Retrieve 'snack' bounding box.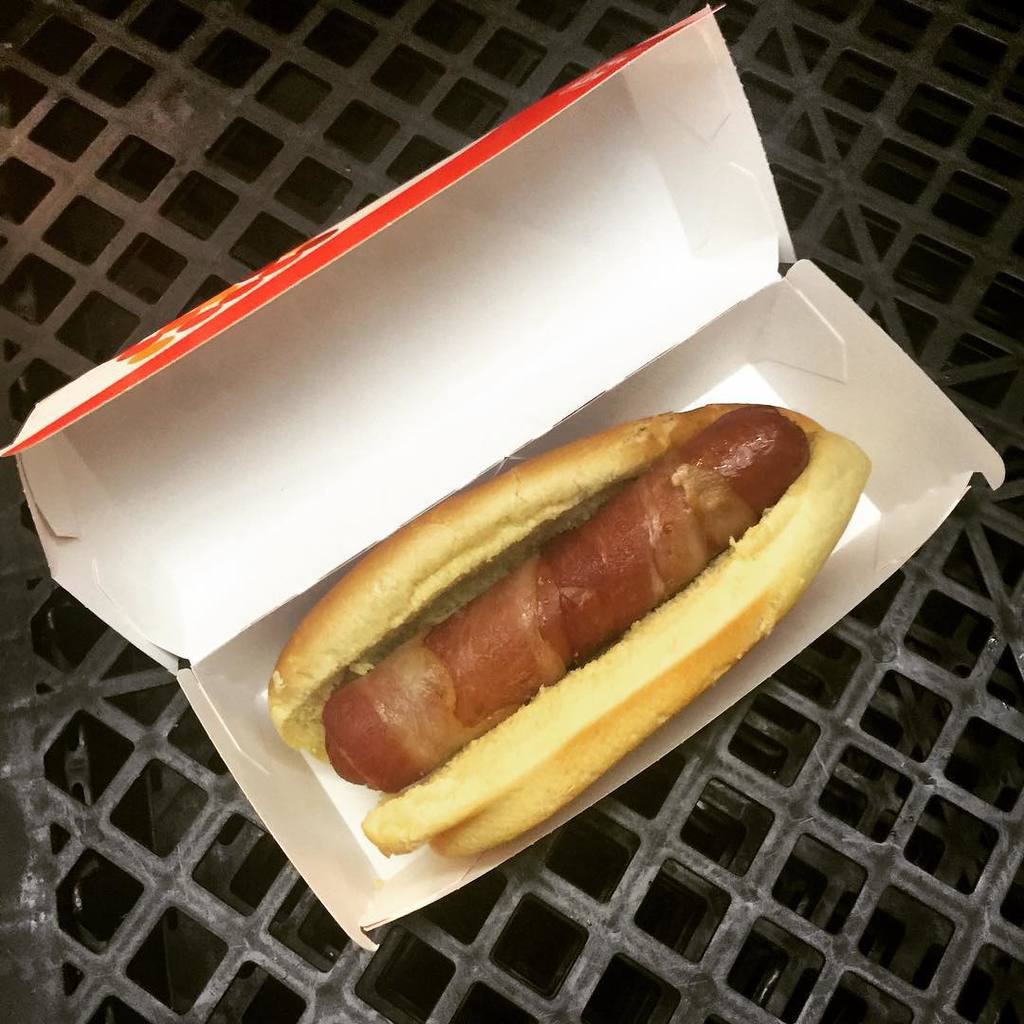
Bounding box: (x1=267, y1=400, x2=869, y2=870).
